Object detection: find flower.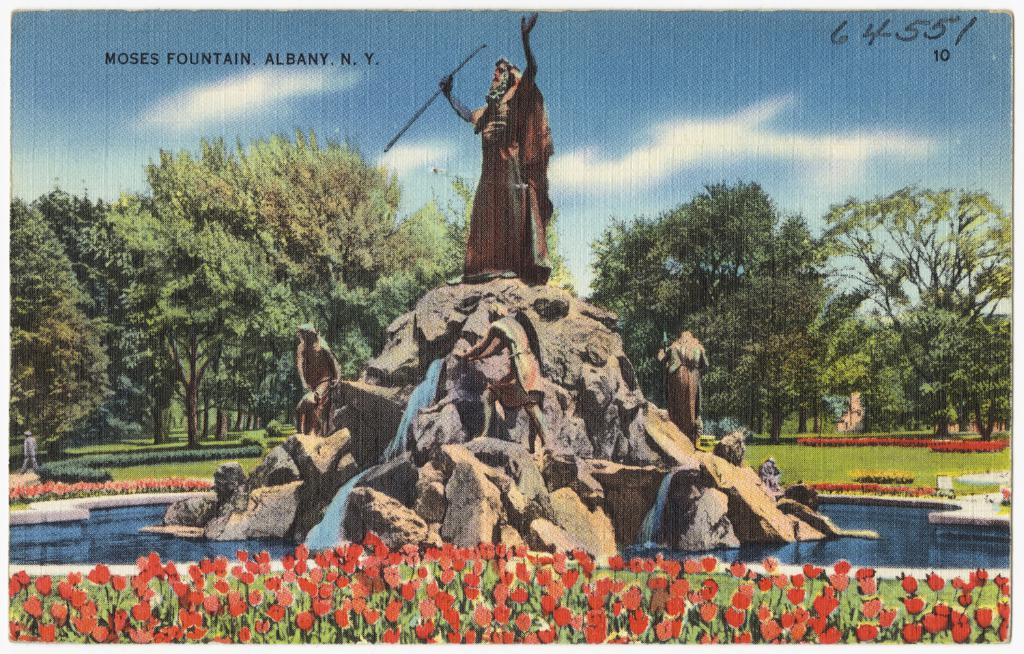
bbox(582, 616, 604, 643).
